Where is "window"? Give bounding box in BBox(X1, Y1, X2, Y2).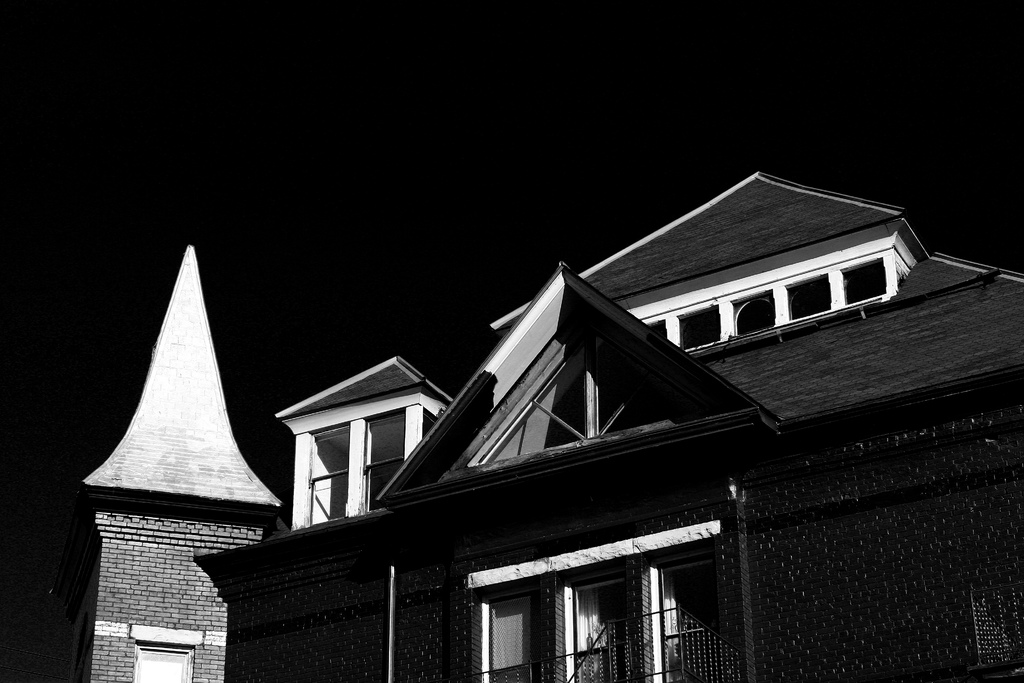
BBox(645, 315, 670, 334).
